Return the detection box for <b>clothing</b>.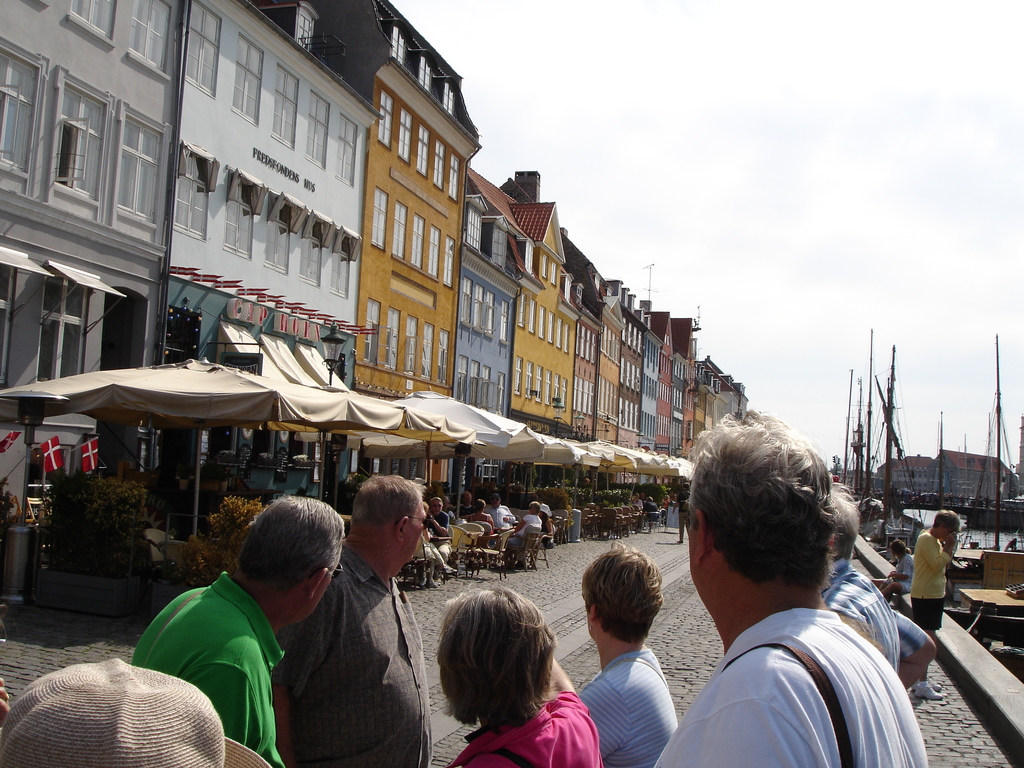
(628, 495, 643, 511).
